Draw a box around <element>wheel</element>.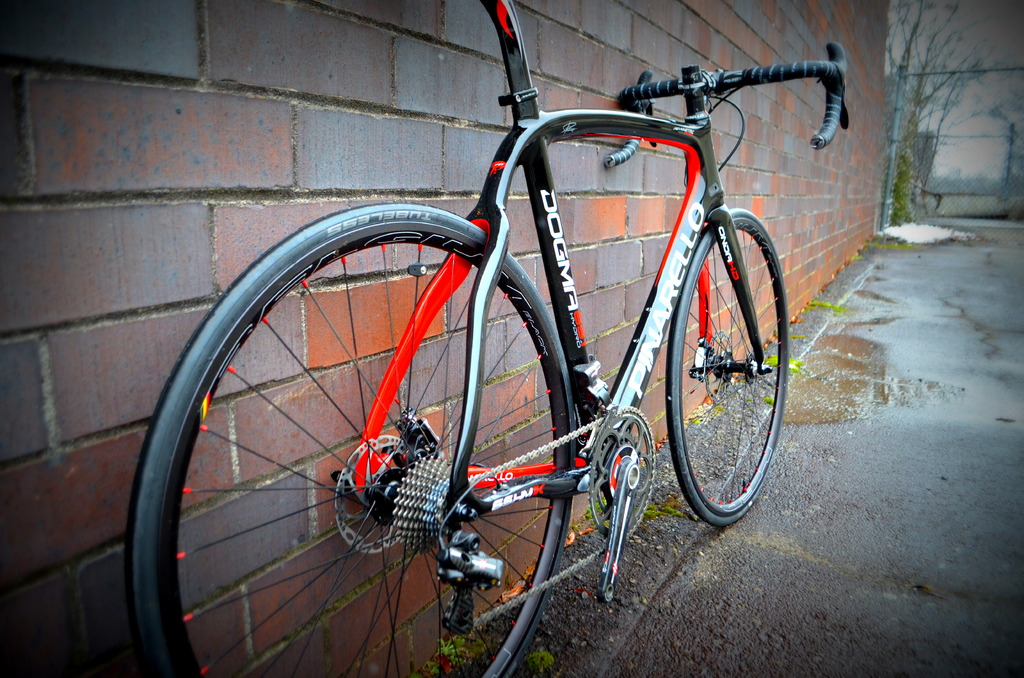
x1=657 y1=206 x2=776 y2=542.
